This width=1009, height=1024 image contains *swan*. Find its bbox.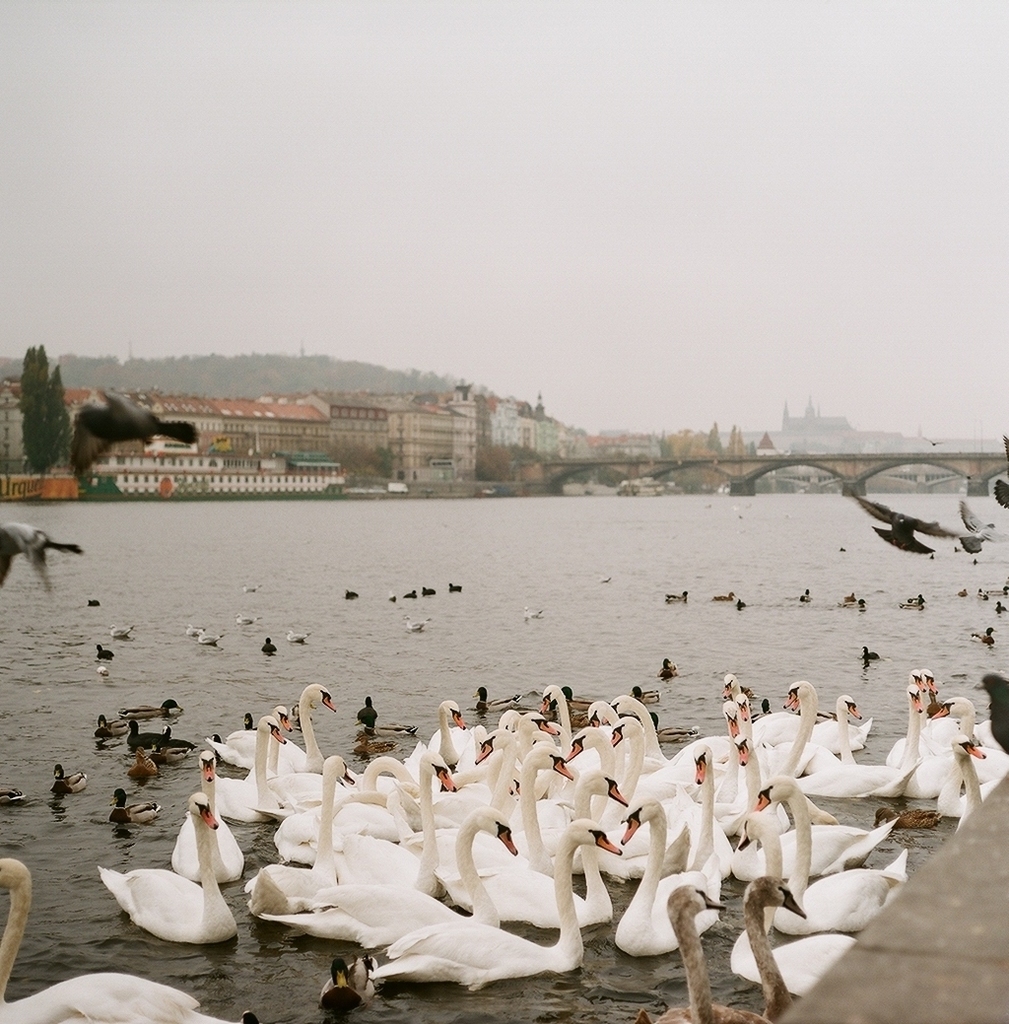
rect(735, 595, 746, 609).
